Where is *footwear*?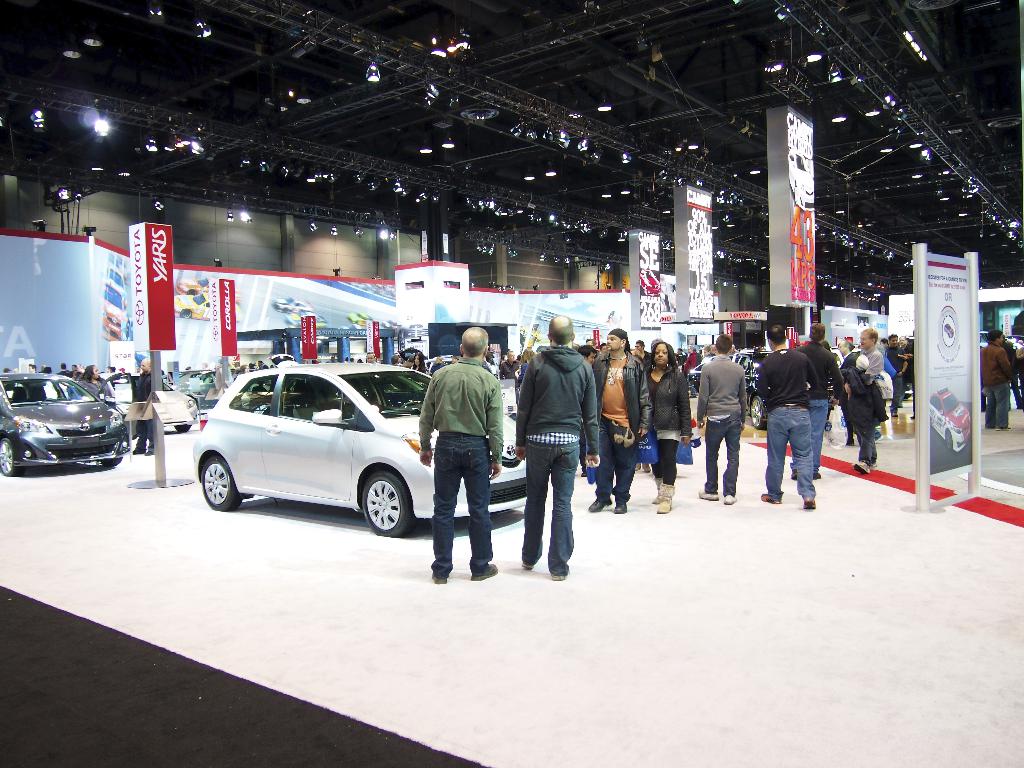
552 573 565 580.
